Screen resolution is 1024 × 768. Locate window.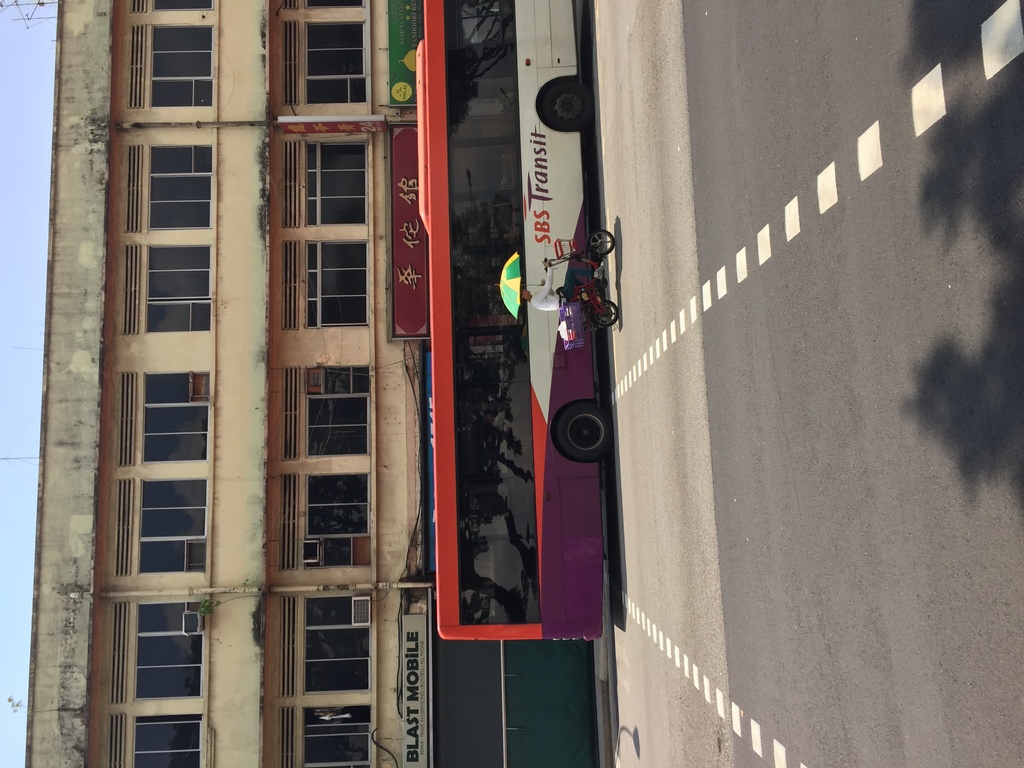
bbox=[307, 366, 372, 459].
